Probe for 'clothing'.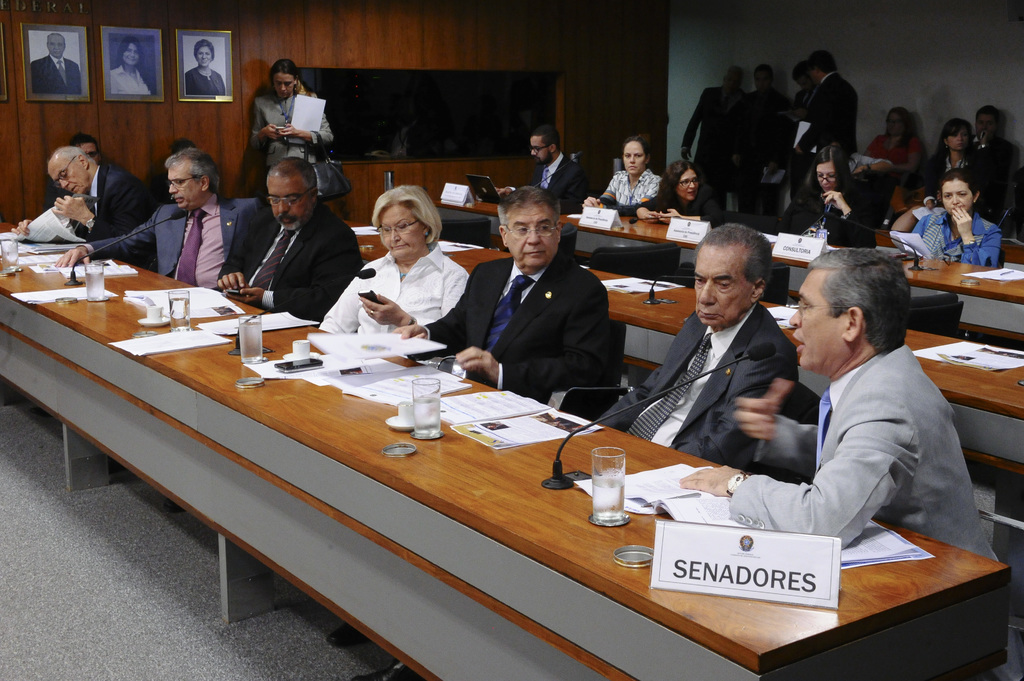
Probe result: (left=685, top=83, right=744, bottom=196).
